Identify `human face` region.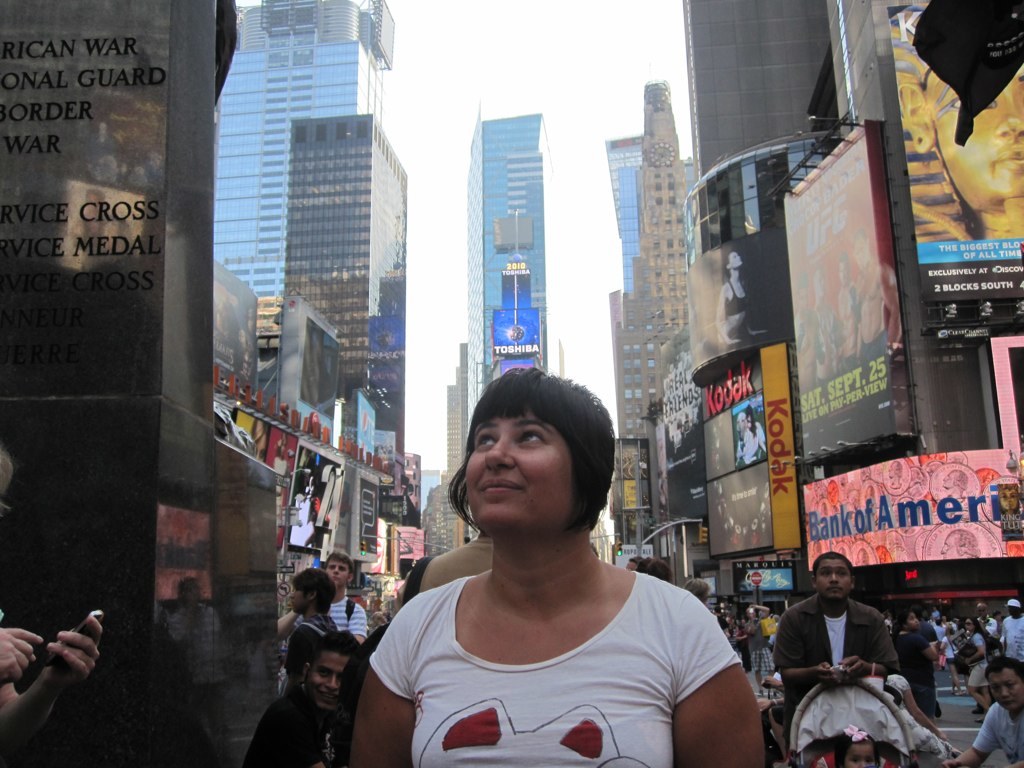
Region: x1=290 y1=582 x2=307 y2=610.
